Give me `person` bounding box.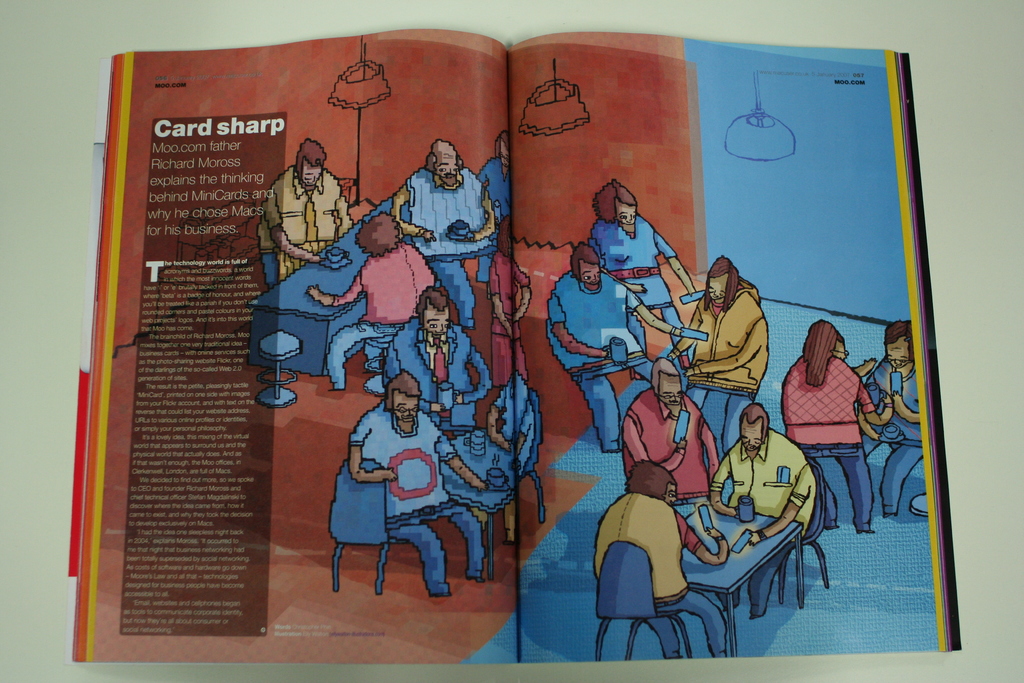
[left=485, top=364, right=538, bottom=547].
